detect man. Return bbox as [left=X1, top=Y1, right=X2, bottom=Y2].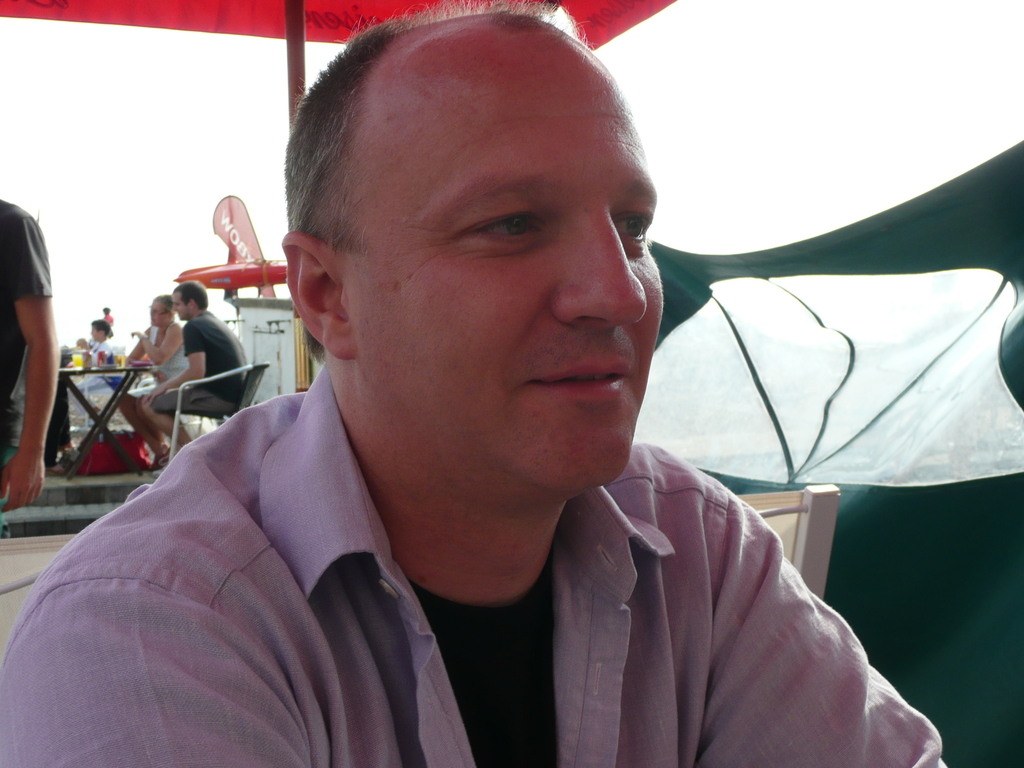
[left=117, top=295, right=191, bottom=468].
